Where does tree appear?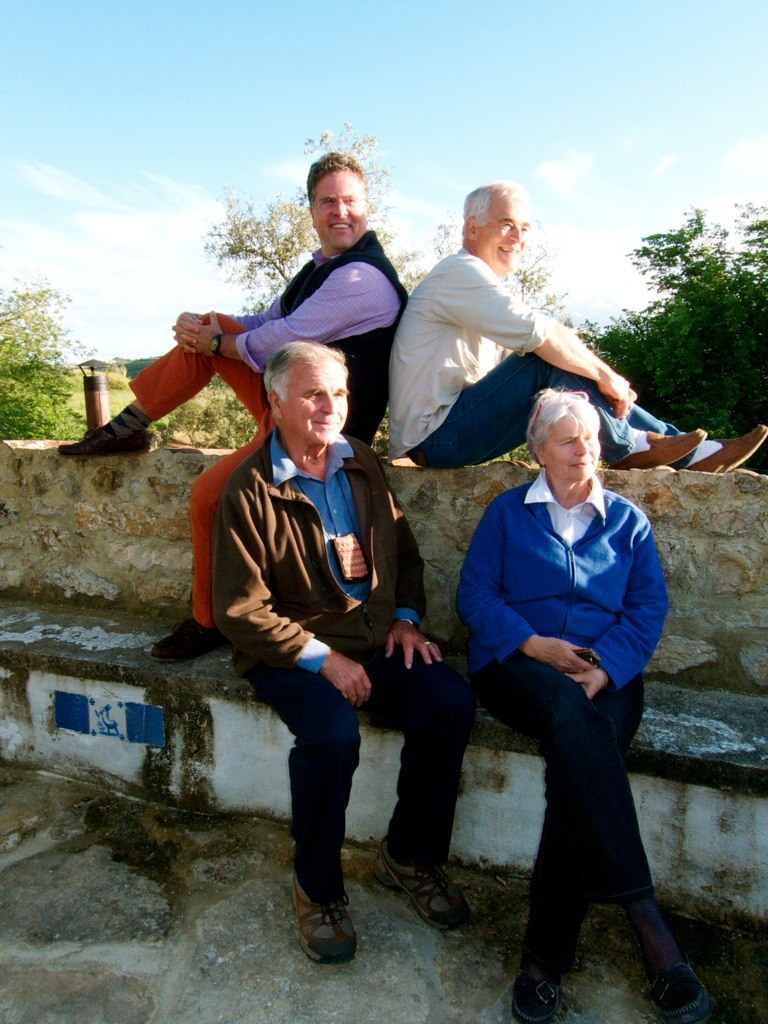
Appears at 396, 213, 589, 336.
